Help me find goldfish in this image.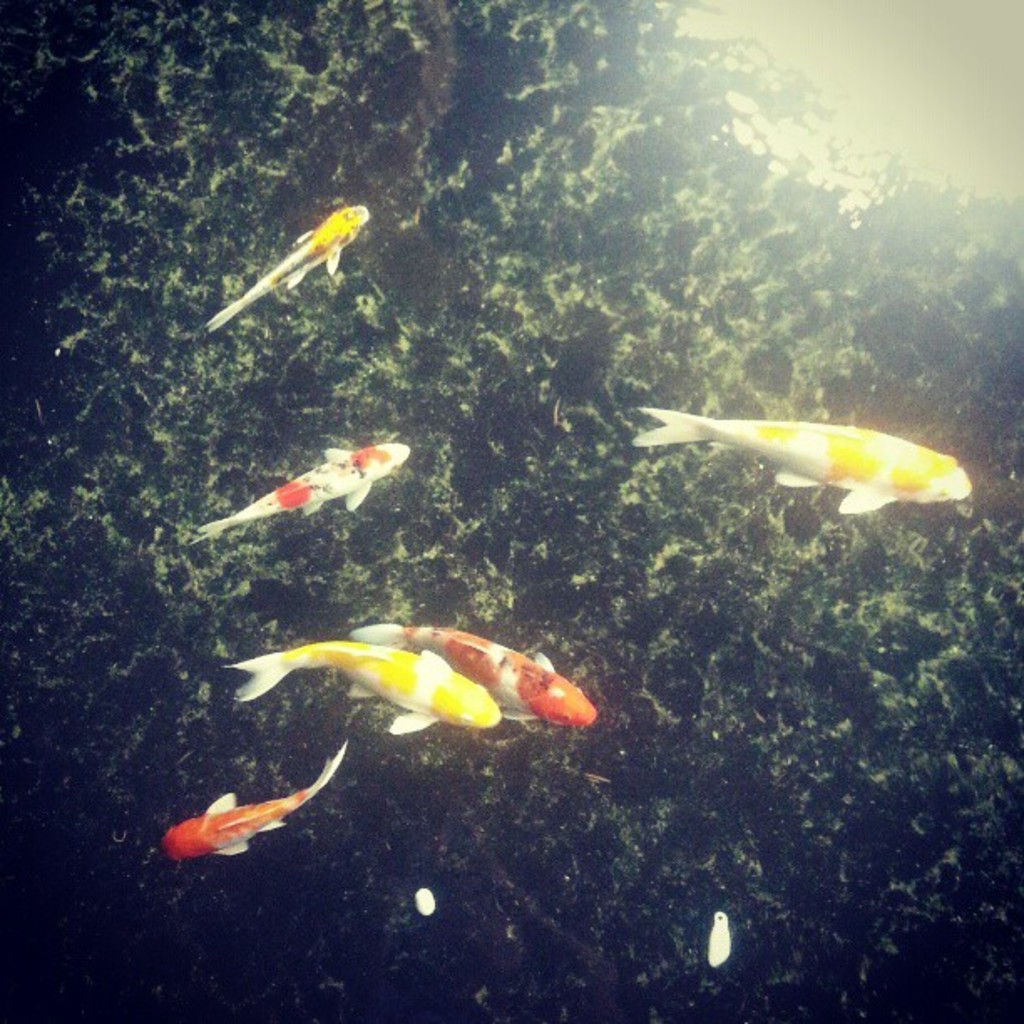
Found it: left=156, top=763, right=340, bottom=877.
